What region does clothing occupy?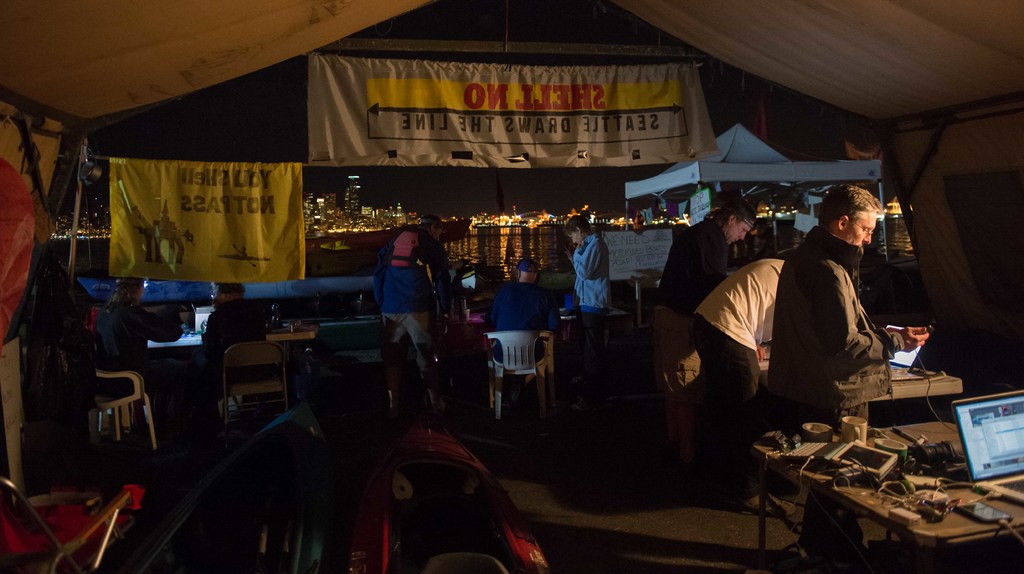
l=487, t=275, r=562, b=398.
